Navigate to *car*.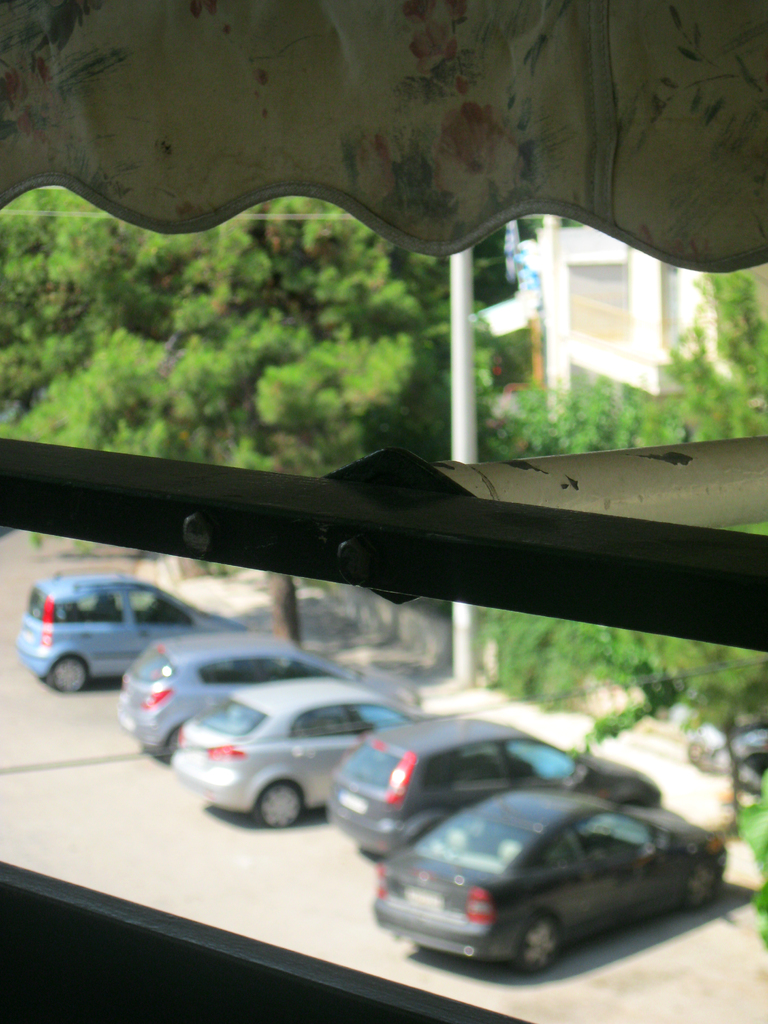
Navigation target: bbox(168, 674, 429, 821).
